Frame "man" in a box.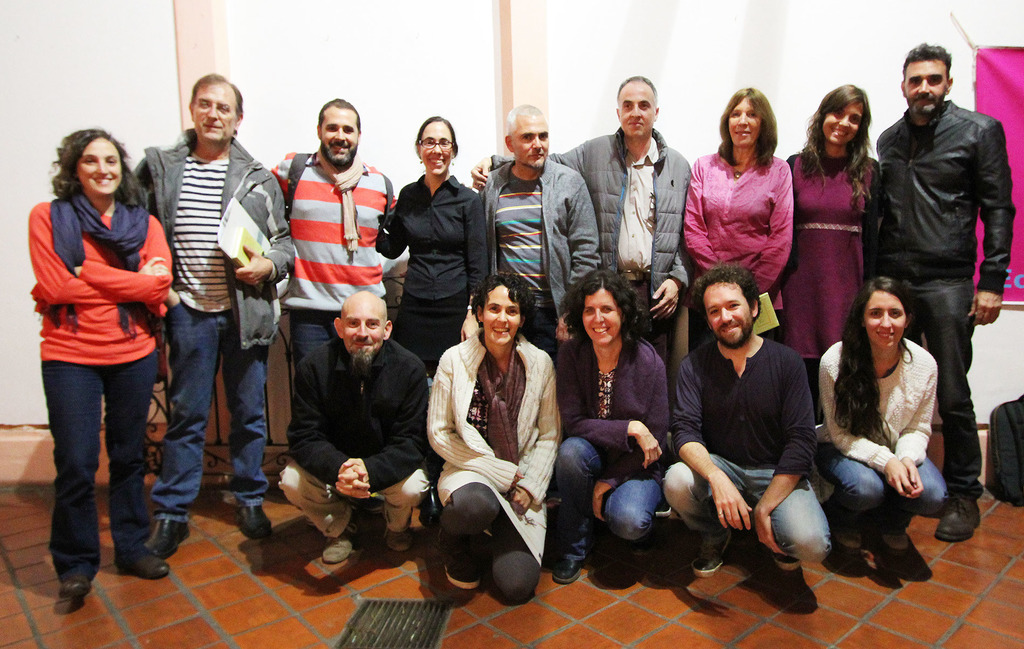
region(125, 67, 295, 552).
